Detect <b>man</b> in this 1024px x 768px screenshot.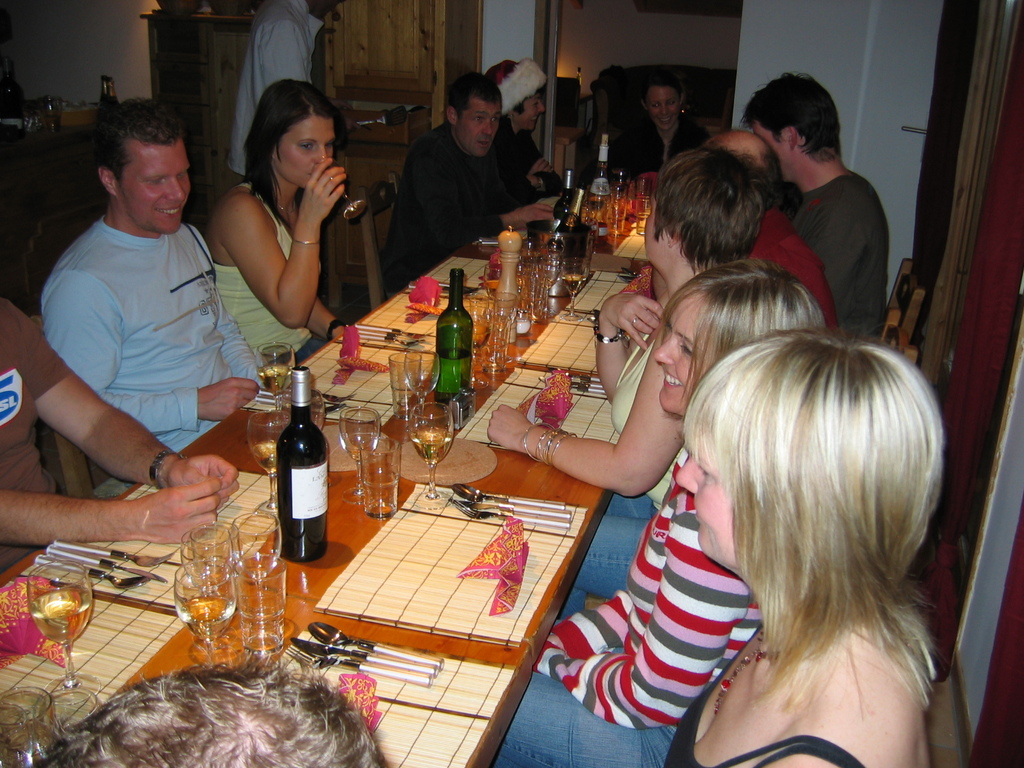
Detection: 390, 64, 546, 276.
